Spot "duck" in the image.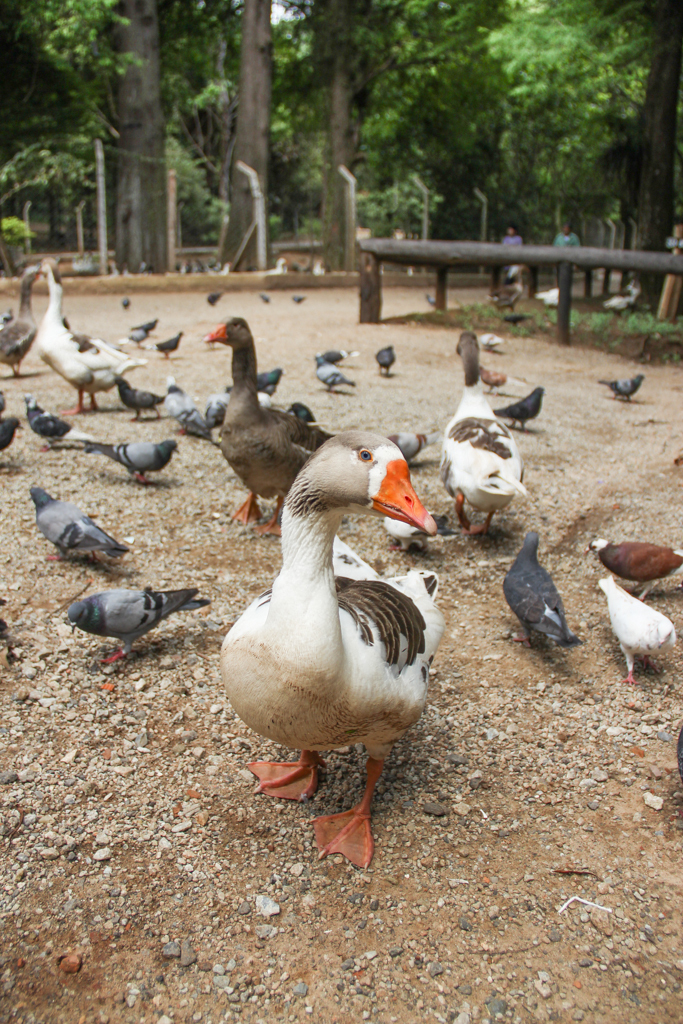
"duck" found at rect(77, 435, 174, 488).
